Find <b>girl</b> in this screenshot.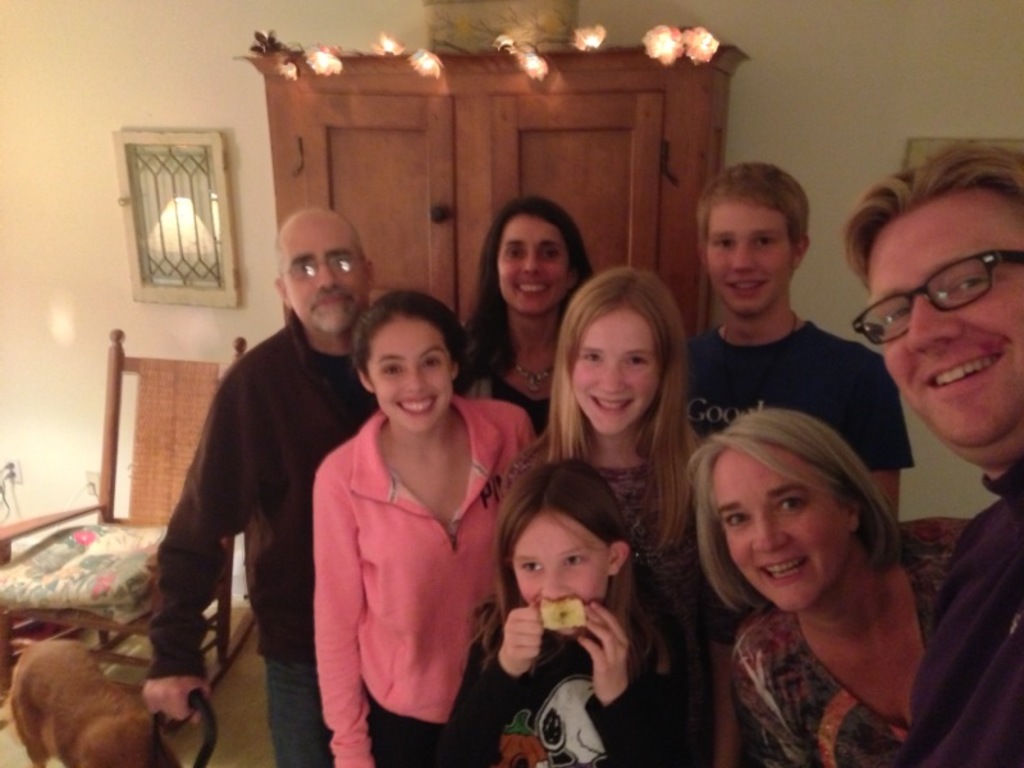
The bounding box for <b>girl</b> is box=[507, 265, 736, 767].
